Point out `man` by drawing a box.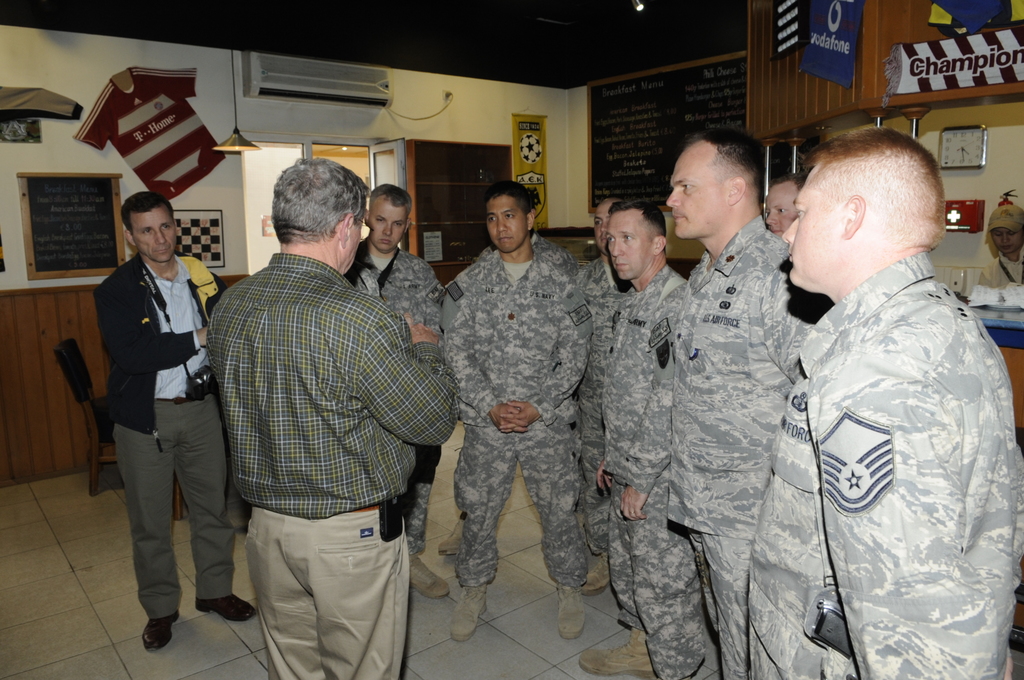
box(189, 138, 435, 658).
